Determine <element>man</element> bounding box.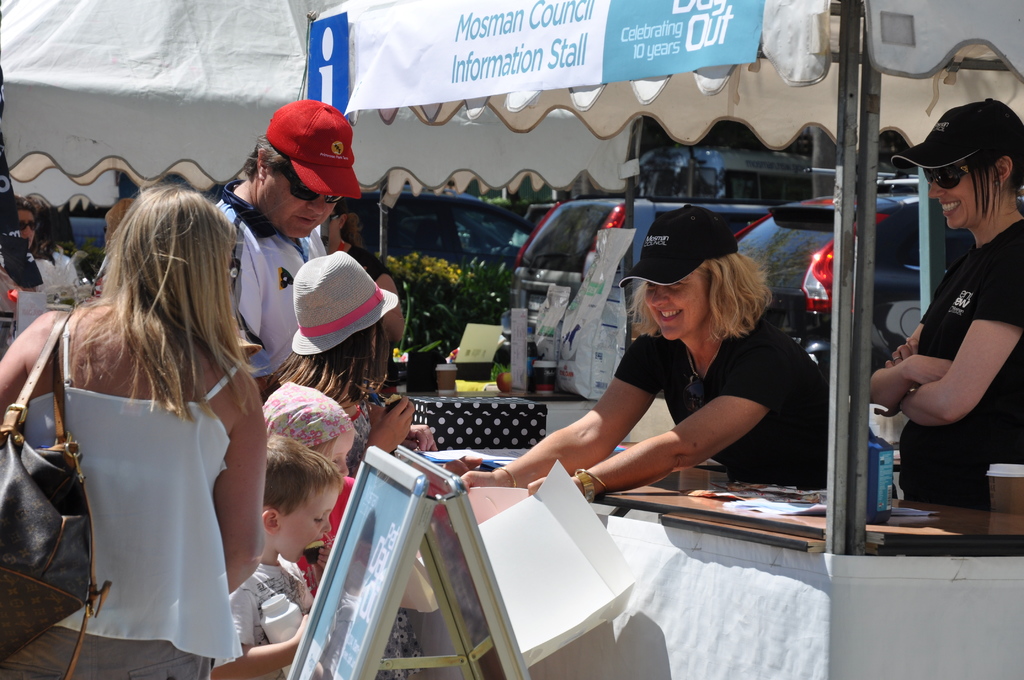
Determined: 214, 97, 362, 403.
